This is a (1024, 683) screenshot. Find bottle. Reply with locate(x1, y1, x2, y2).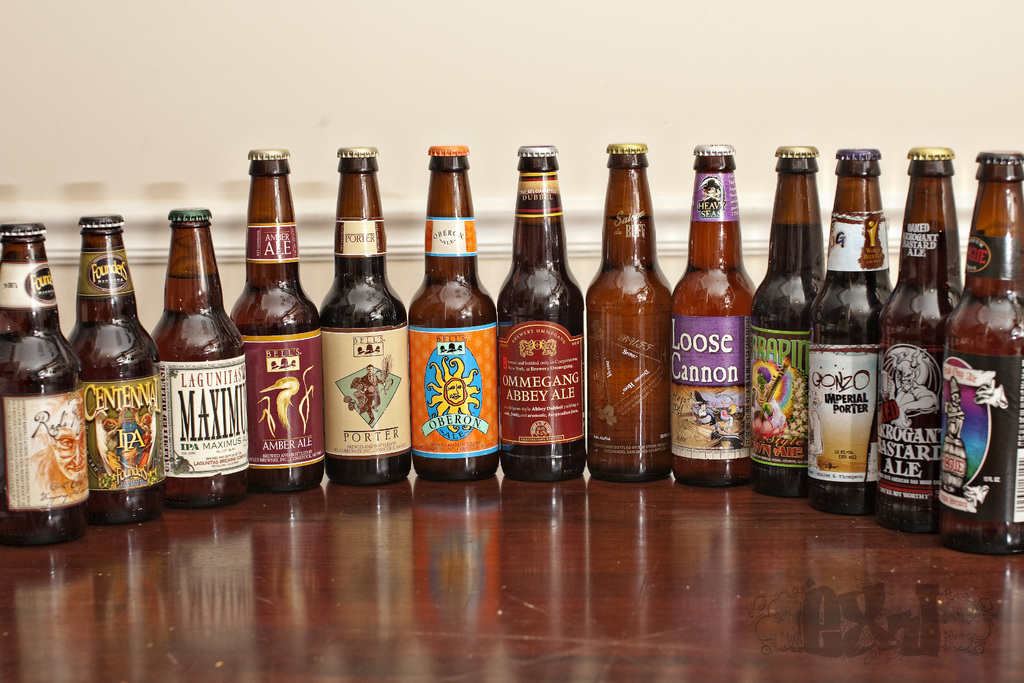
locate(227, 143, 321, 488).
